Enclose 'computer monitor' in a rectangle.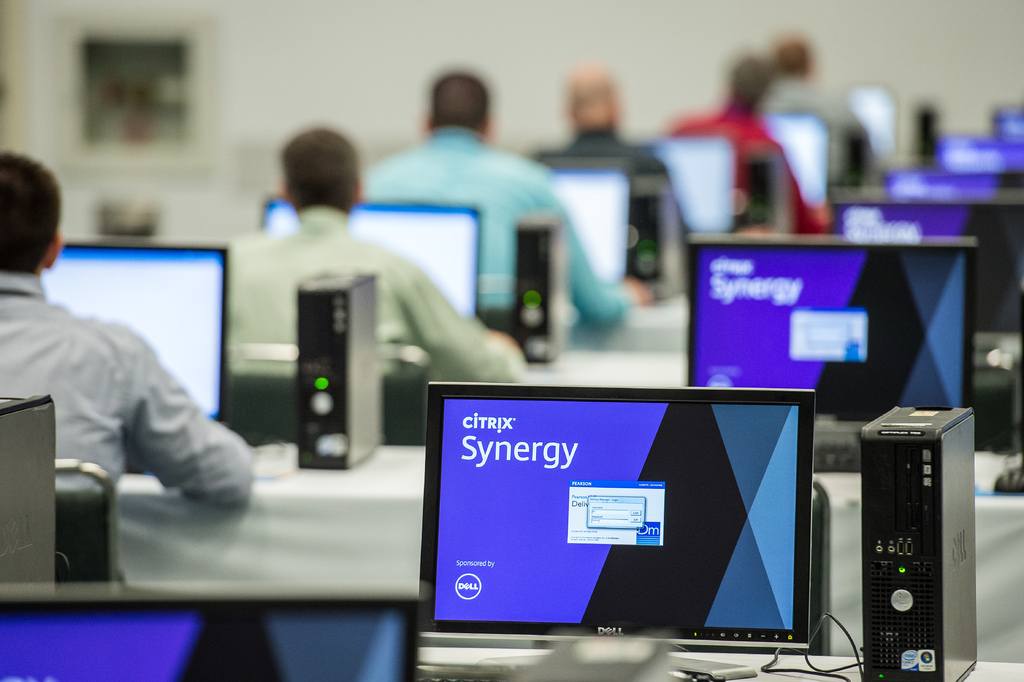
Rect(764, 112, 824, 213).
